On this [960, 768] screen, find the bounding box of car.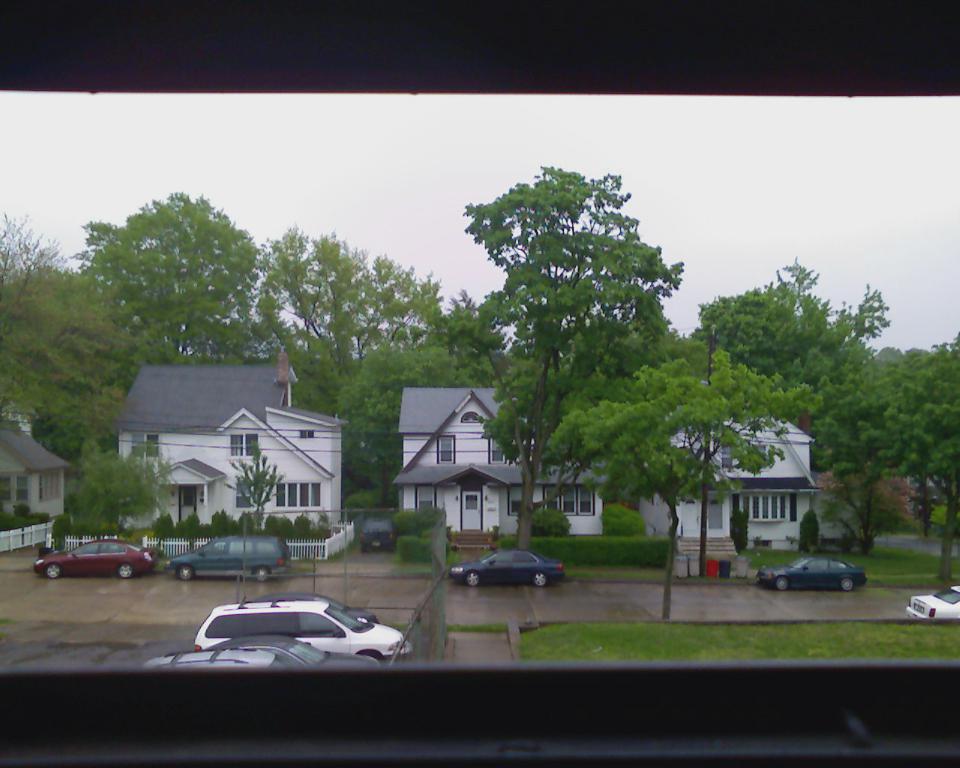
Bounding box: [x1=30, y1=539, x2=154, y2=580].
